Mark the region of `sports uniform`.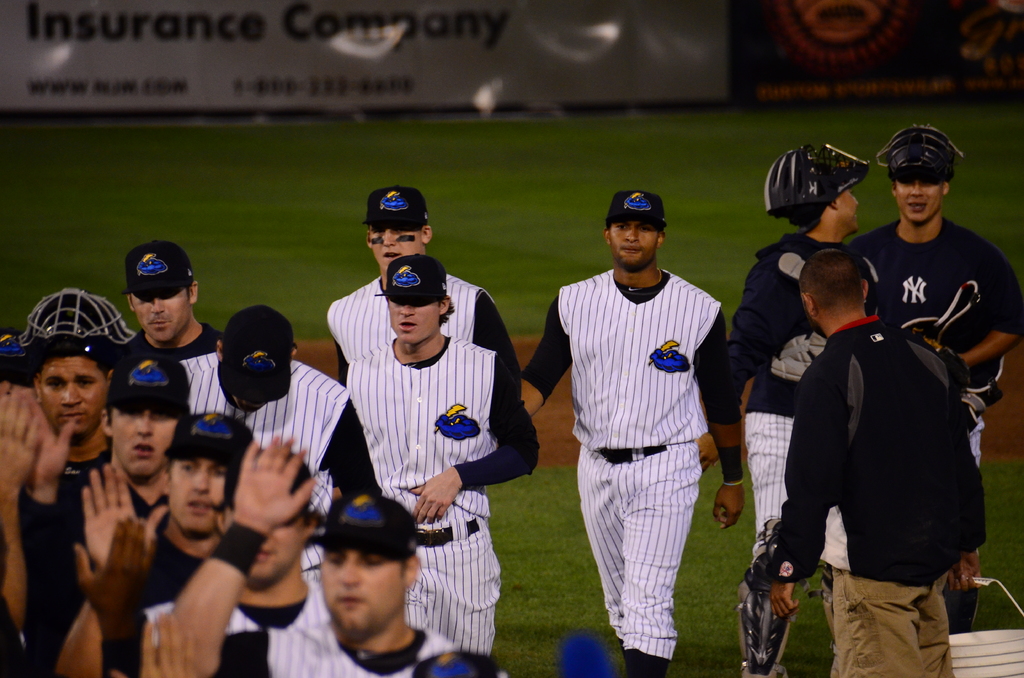
Region: locate(332, 270, 523, 423).
